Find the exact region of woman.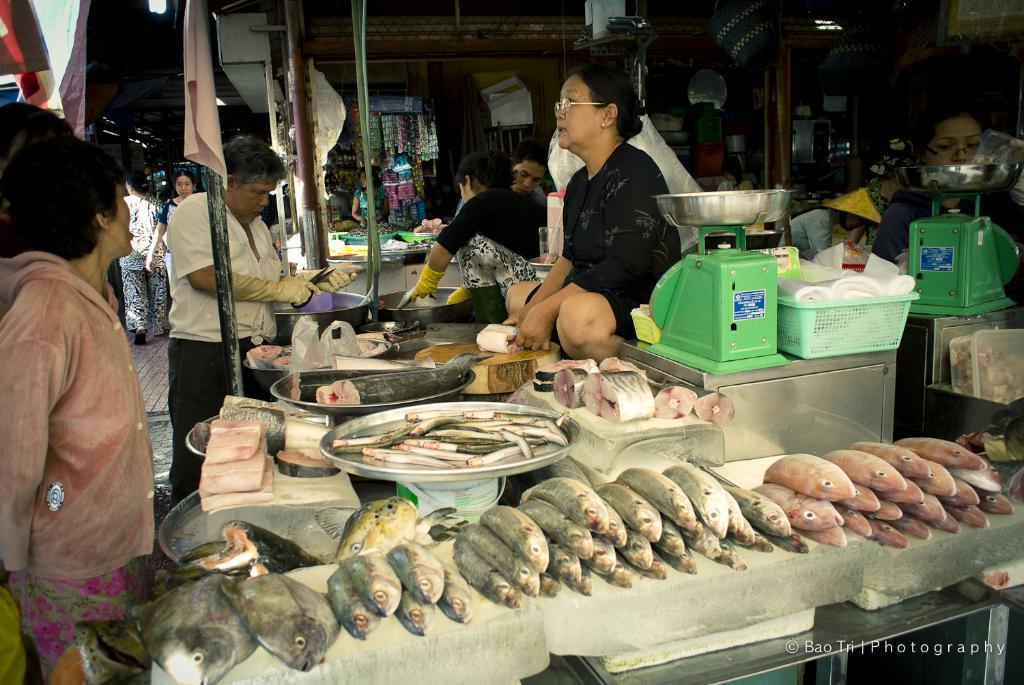
Exact region: locate(109, 164, 176, 342).
